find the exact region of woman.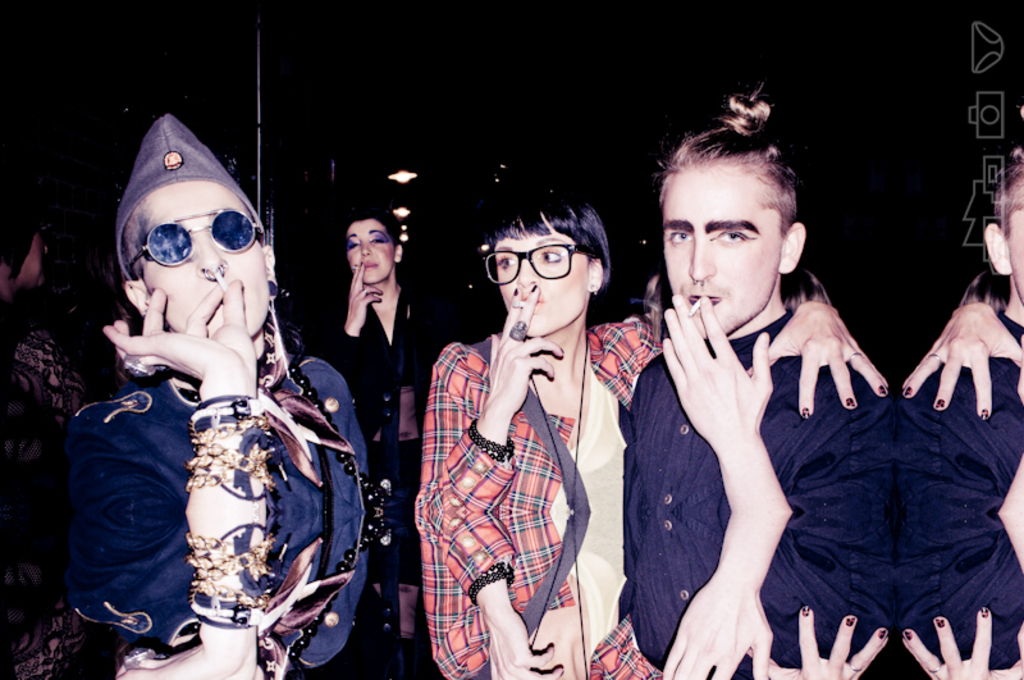
Exact region: <box>413,193,892,679</box>.
